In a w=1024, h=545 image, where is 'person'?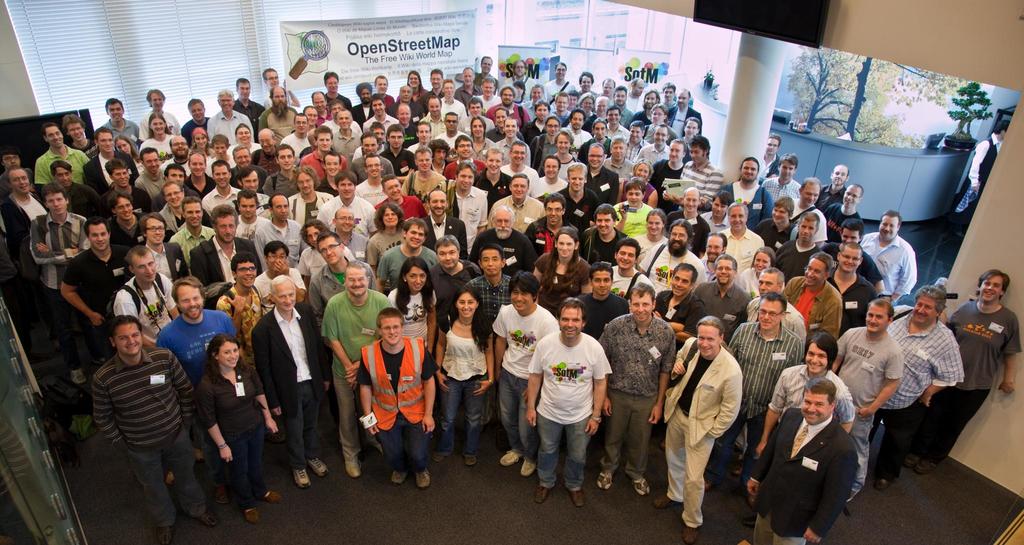
[x1=950, y1=267, x2=1018, y2=396].
